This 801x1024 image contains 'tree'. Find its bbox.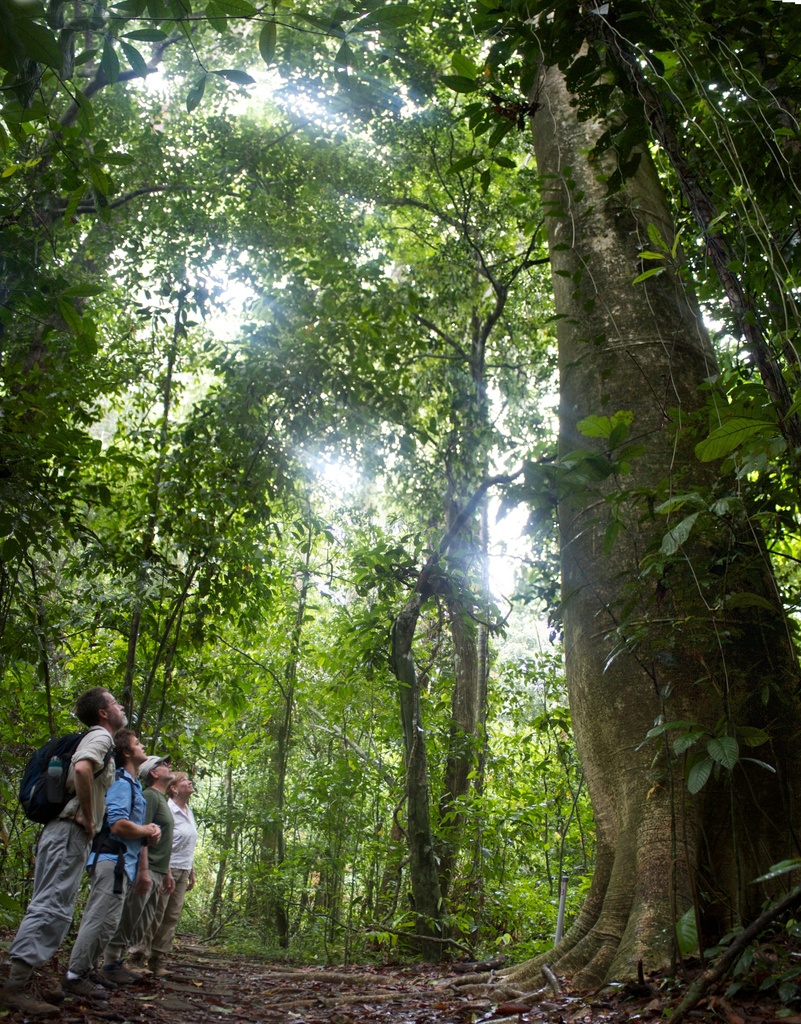
217, 483, 356, 958.
